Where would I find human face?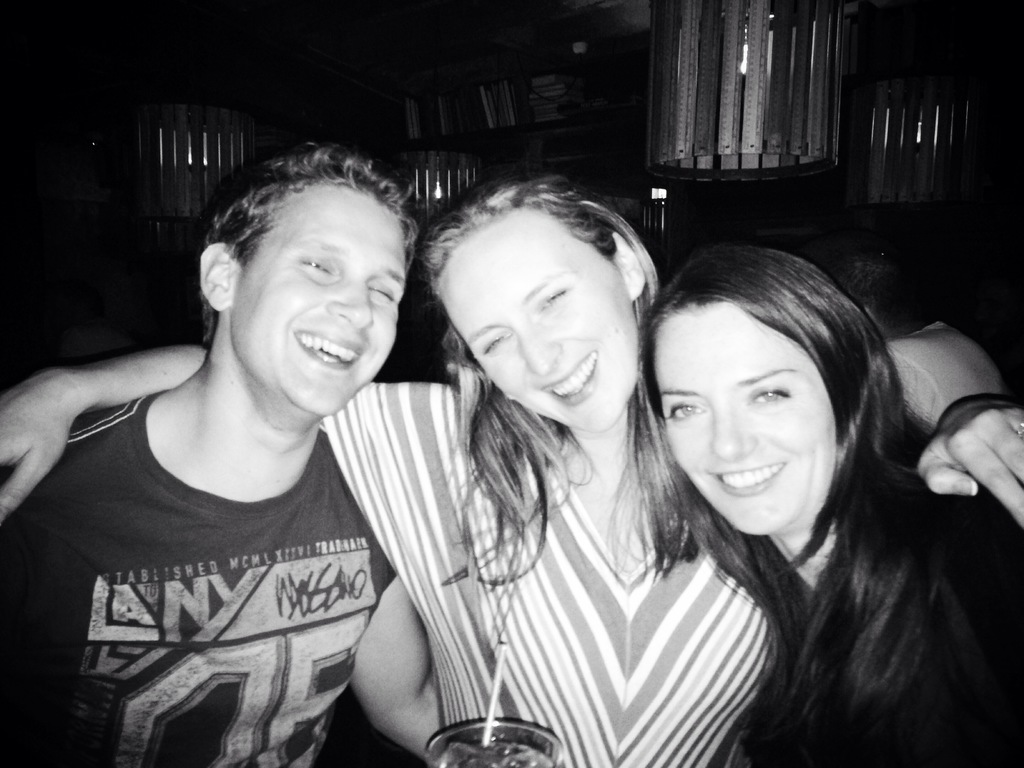
At l=653, t=301, r=837, b=532.
